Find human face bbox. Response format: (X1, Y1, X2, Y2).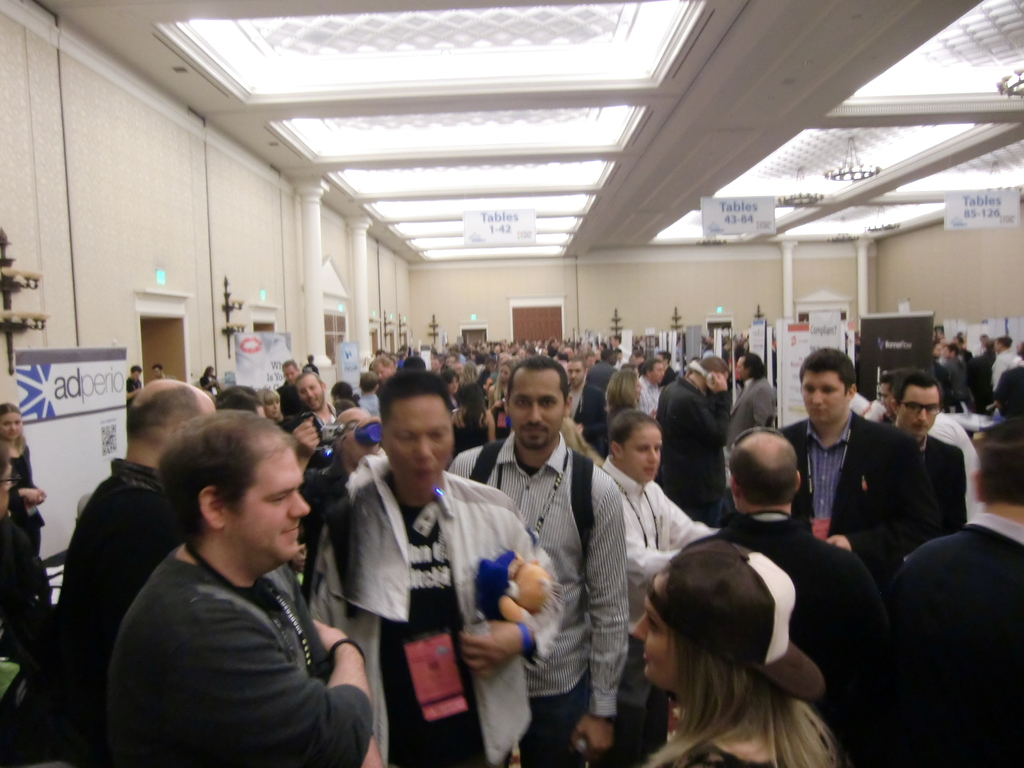
(386, 399, 457, 490).
